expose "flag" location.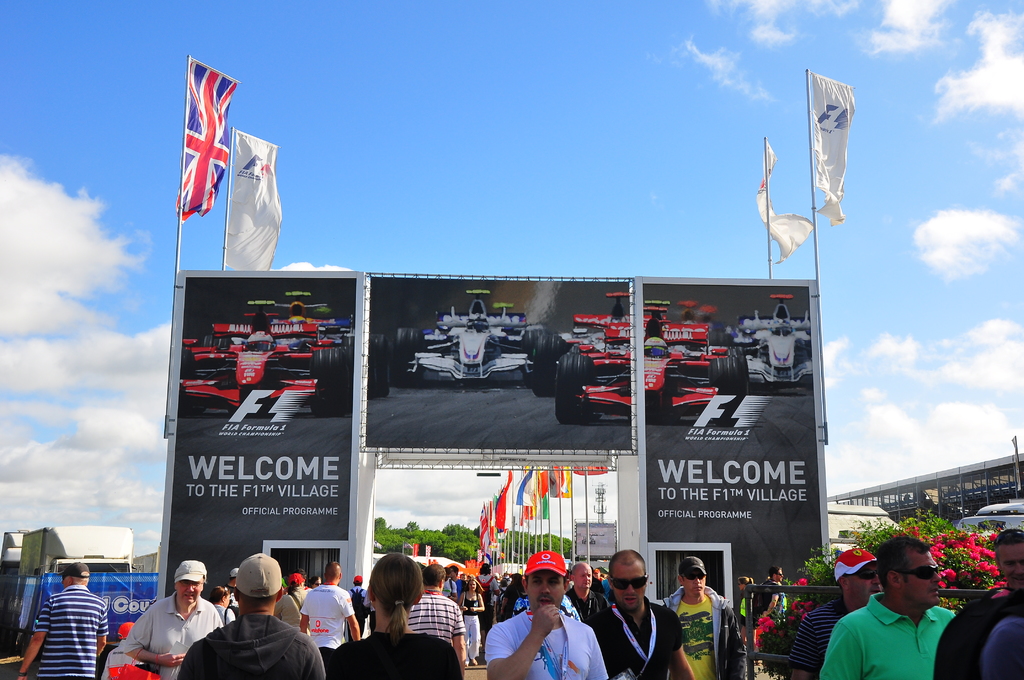
Exposed at <bbox>567, 460, 613, 482</bbox>.
